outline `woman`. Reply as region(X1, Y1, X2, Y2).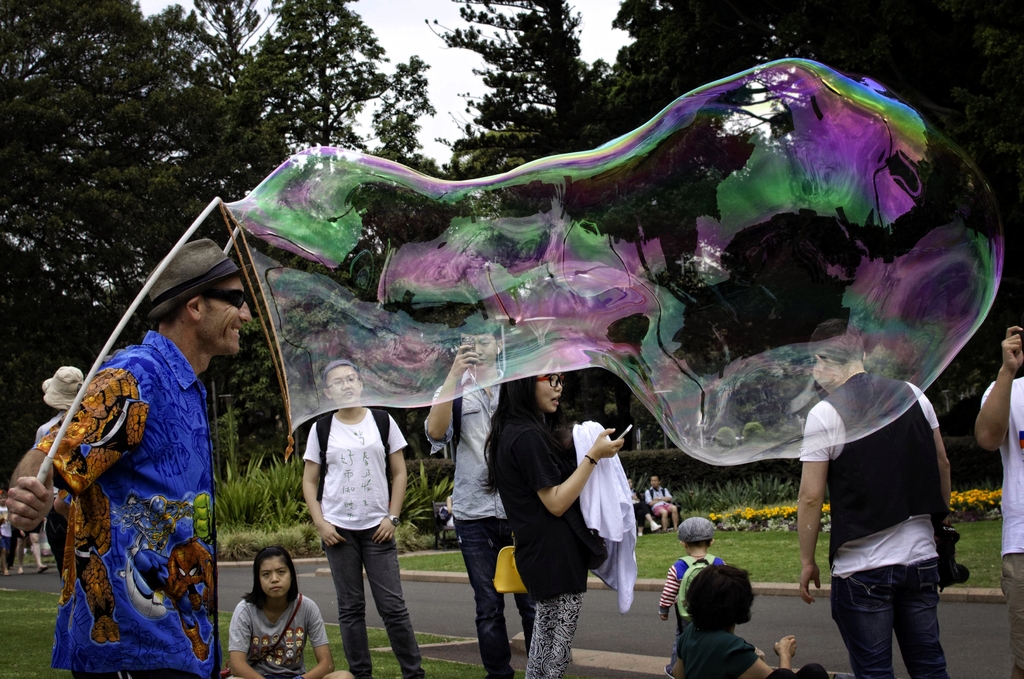
region(303, 362, 410, 678).
